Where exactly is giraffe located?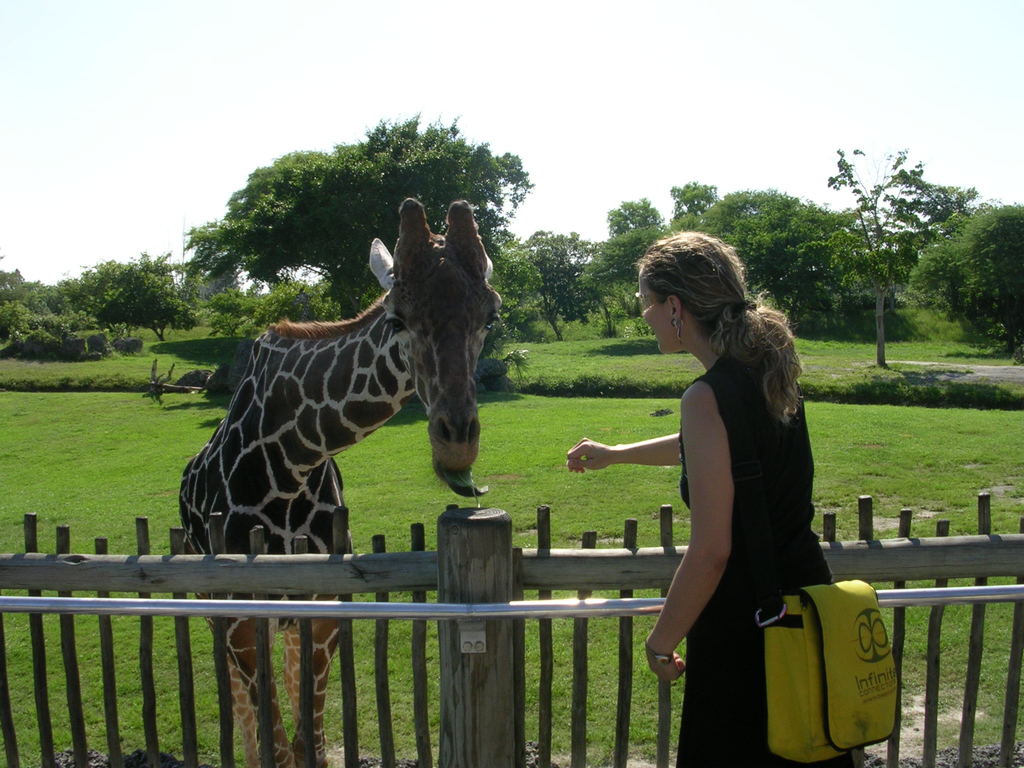
Its bounding box is {"left": 179, "top": 199, "right": 504, "bottom": 767}.
